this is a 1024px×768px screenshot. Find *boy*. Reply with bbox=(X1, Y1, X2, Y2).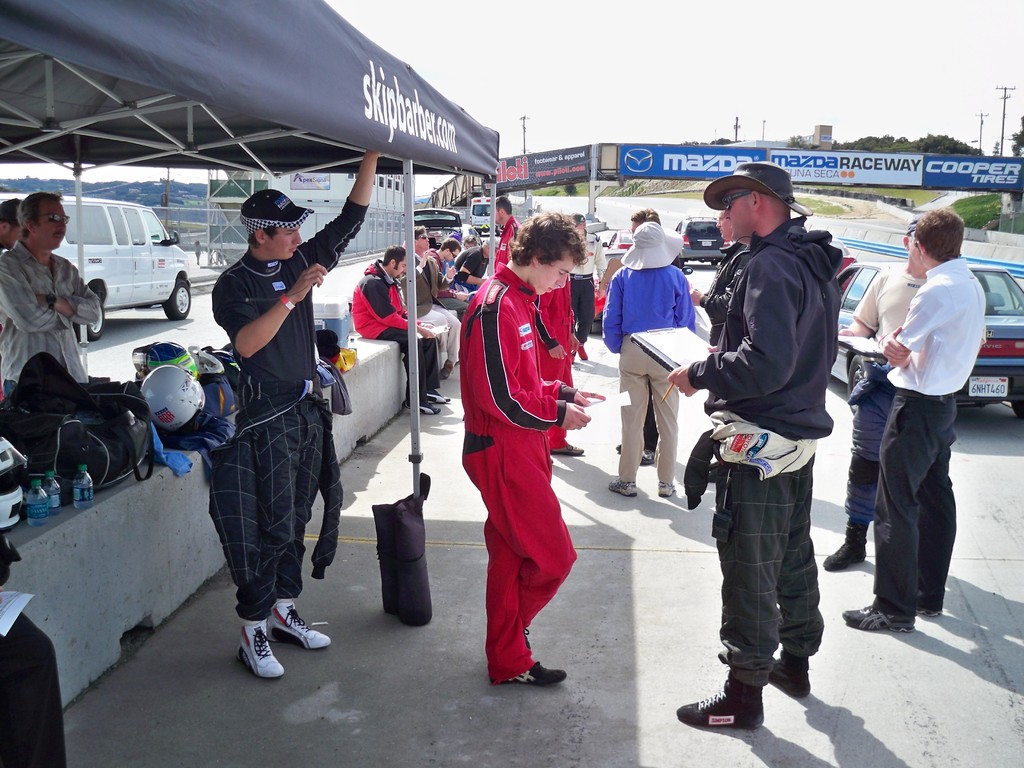
bbox=(427, 237, 469, 320).
